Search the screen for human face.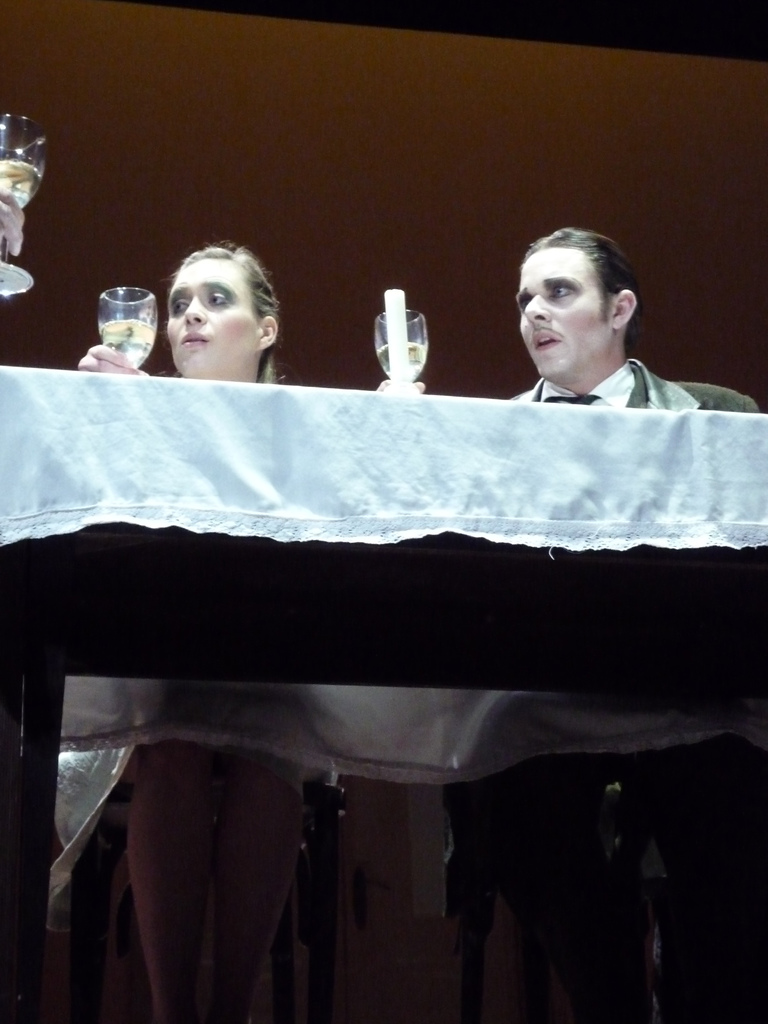
Found at bbox=(163, 259, 255, 373).
